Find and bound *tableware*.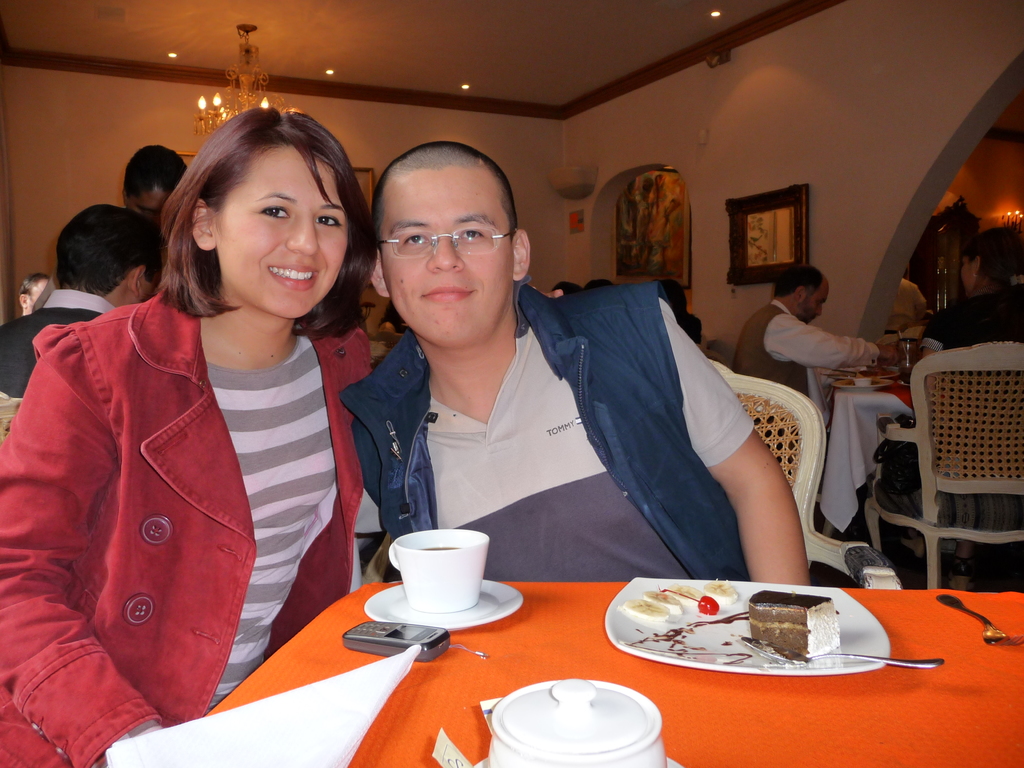
Bound: [832,362,895,376].
